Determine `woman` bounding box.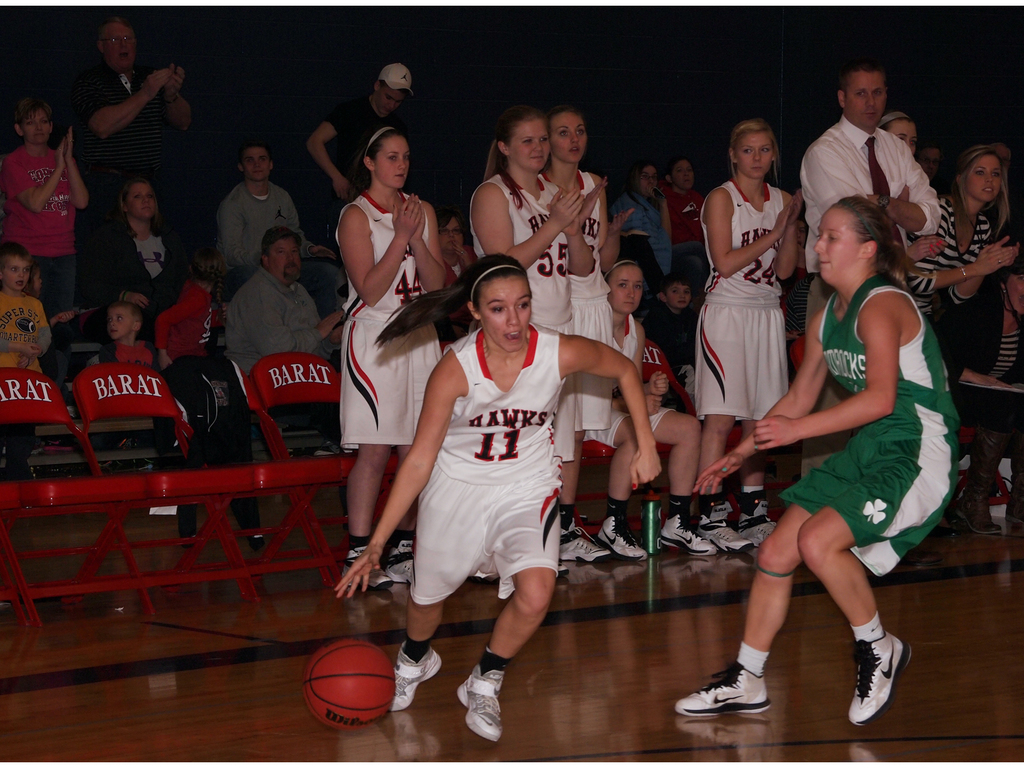
Determined: region(543, 106, 623, 569).
